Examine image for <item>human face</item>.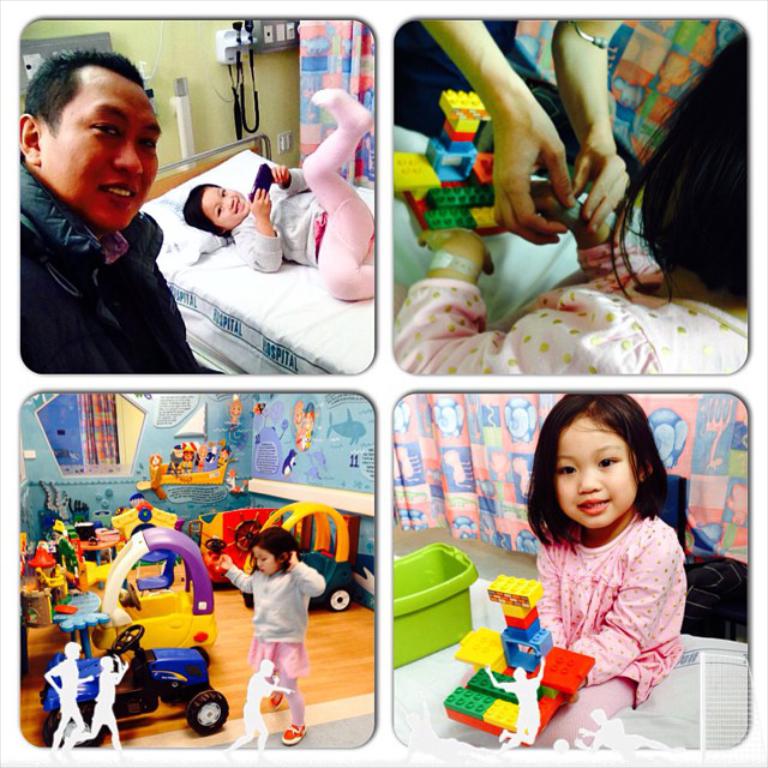
Examination result: left=182, top=448, right=196, bottom=464.
